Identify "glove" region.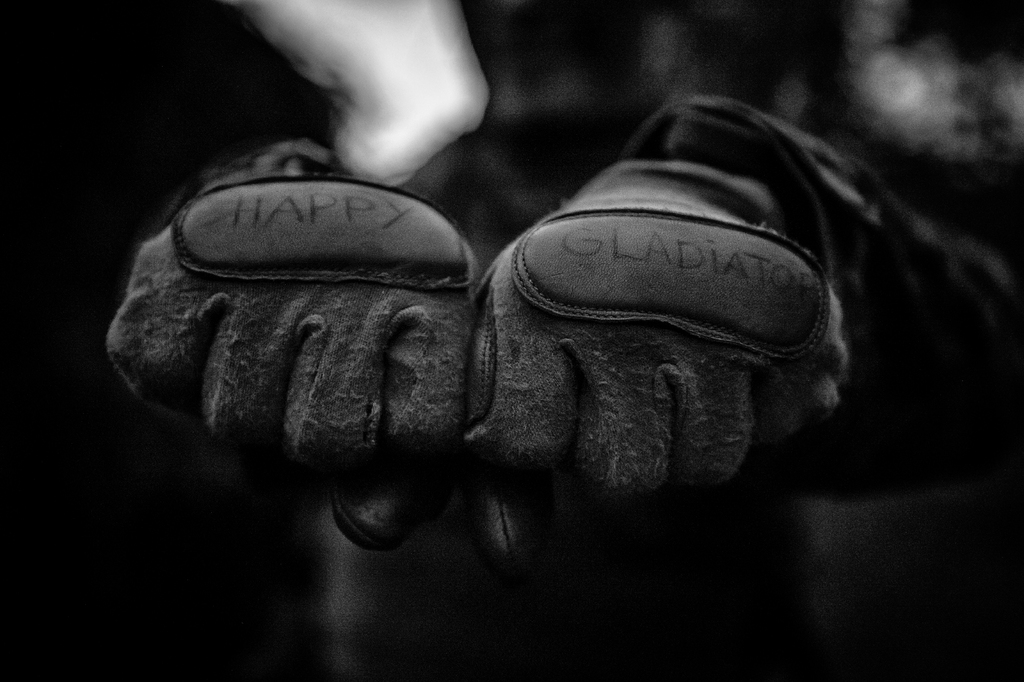
Region: [x1=99, y1=138, x2=483, y2=546].
